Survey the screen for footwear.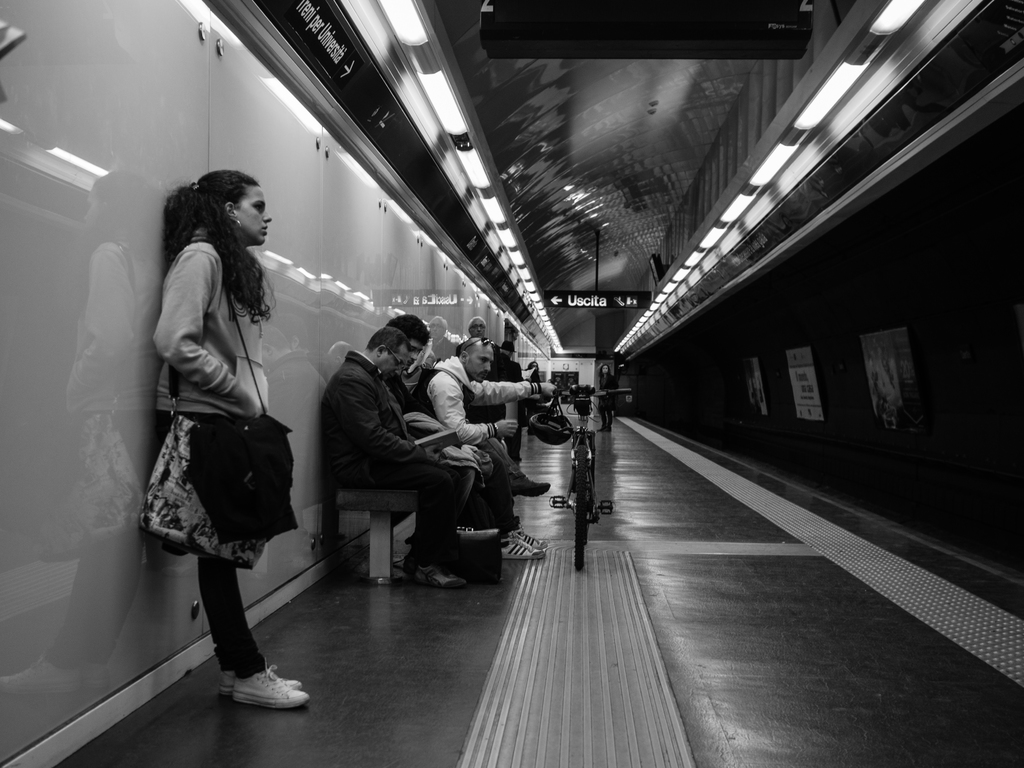
Survey found: crop(510, 467, 552, 499).
